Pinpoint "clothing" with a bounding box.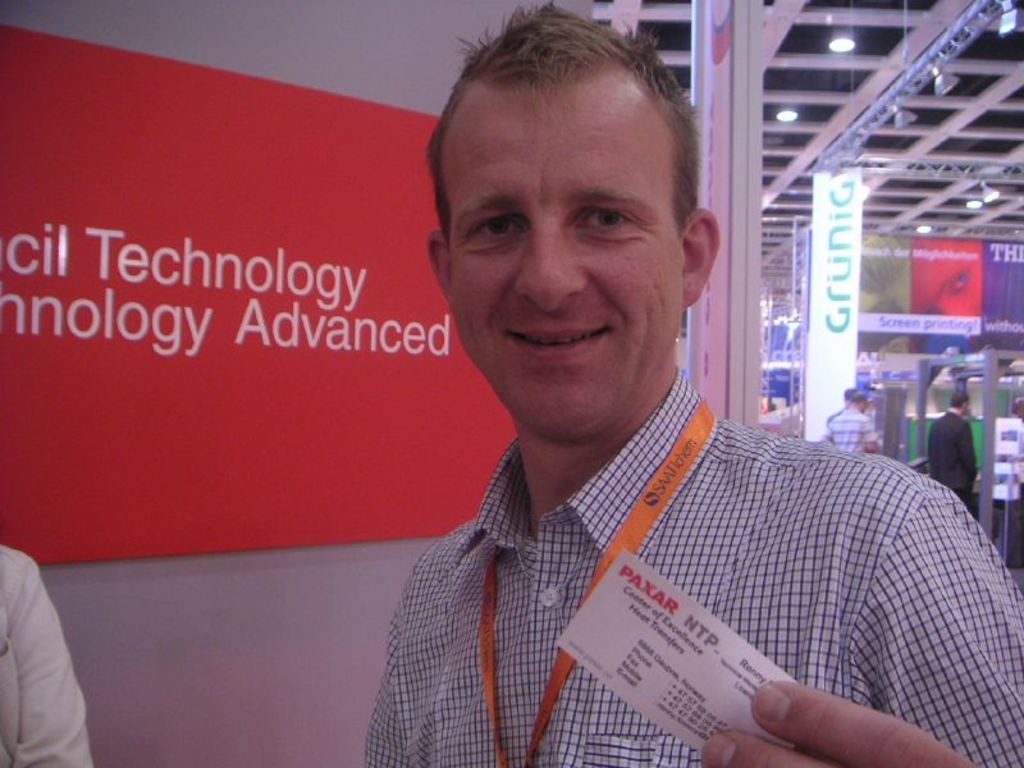
(827, 408, 842, 425).
